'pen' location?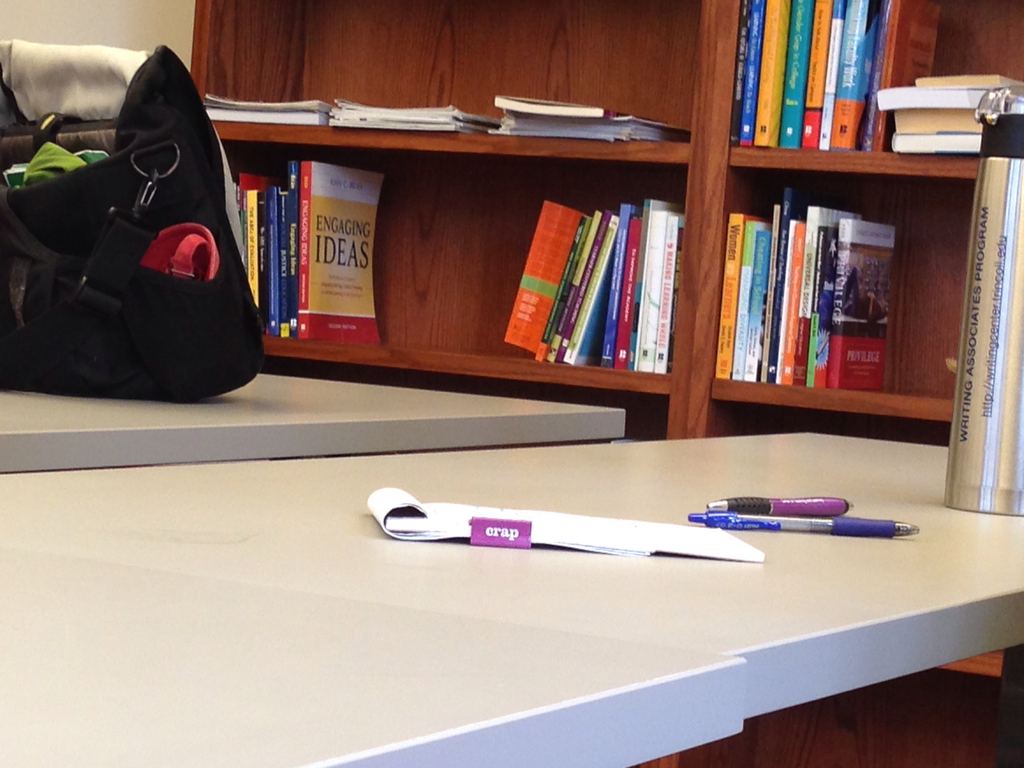
<region>705, 497, 856, 513</region>
